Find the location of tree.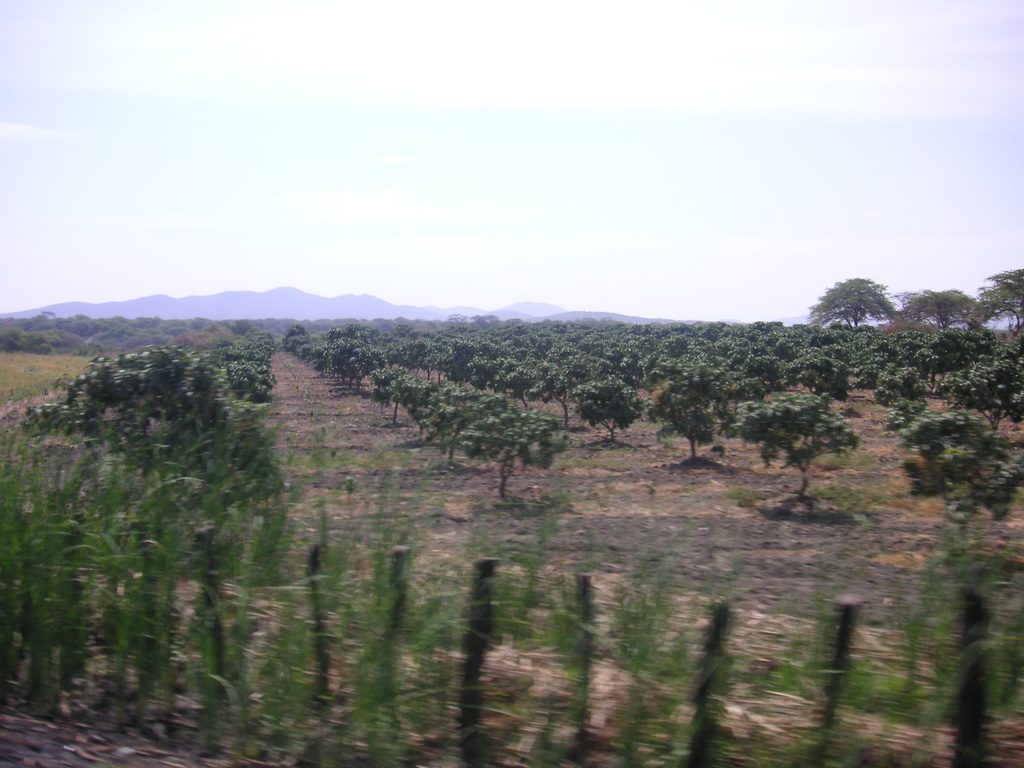
Location: BBox(890, 401, 1021, 516).
